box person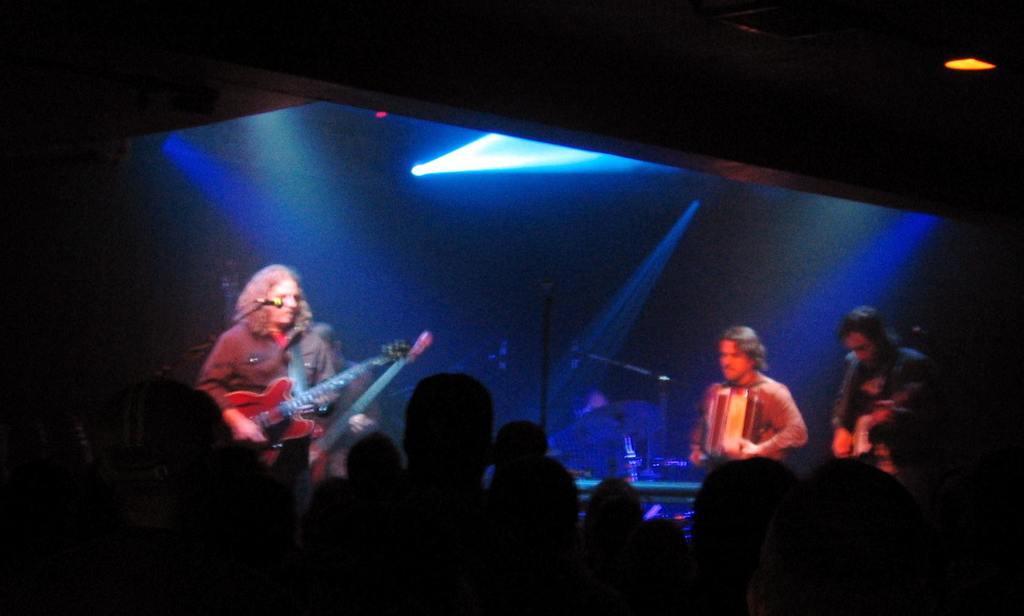
(left=191, top=258, right=335, bottom=490)
